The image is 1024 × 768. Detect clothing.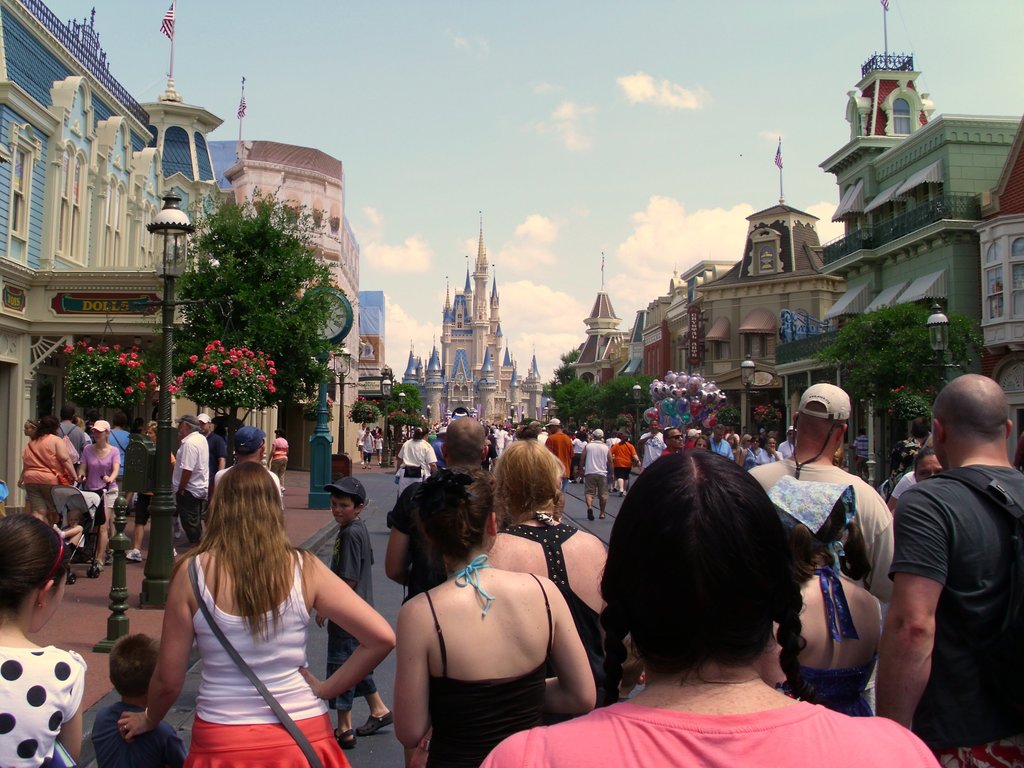
Detection: left=504, top=429, right=515, bottom=449.
